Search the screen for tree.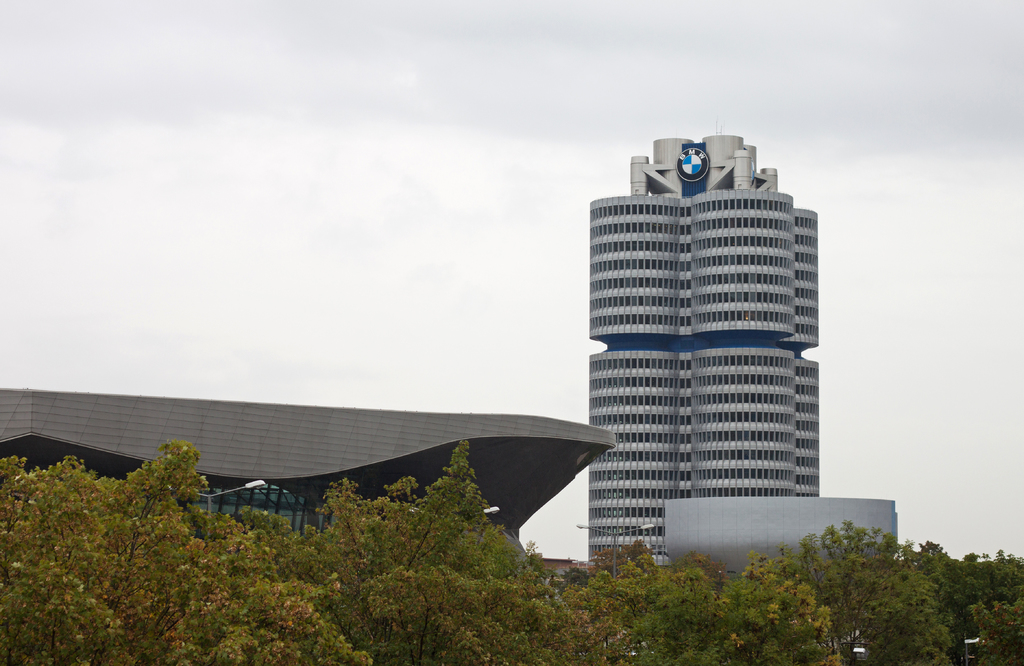
Found at box=[602, 560, 836, 665].
